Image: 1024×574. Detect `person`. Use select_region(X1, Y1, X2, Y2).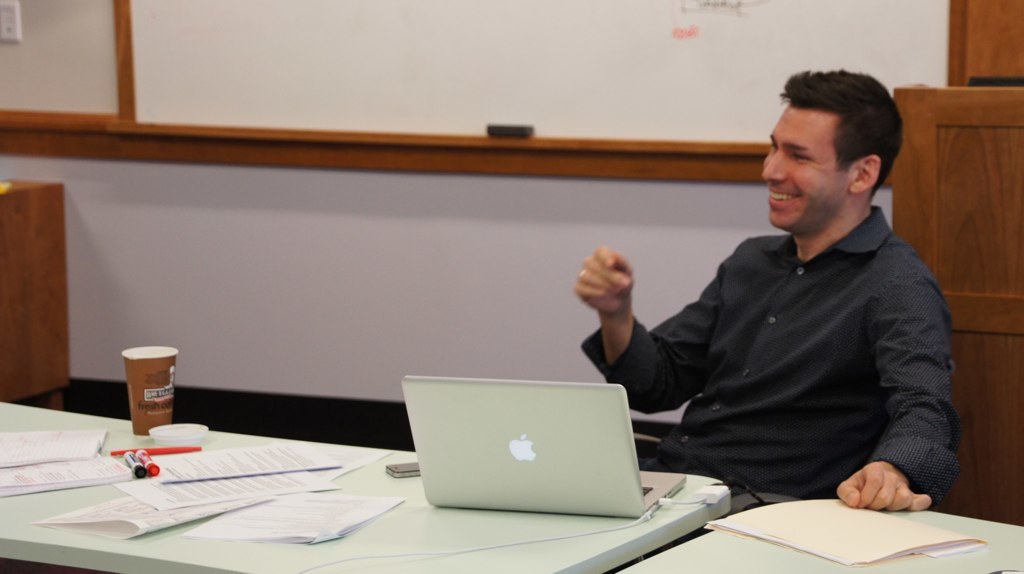
select_region(573, 72, 958, 513).
